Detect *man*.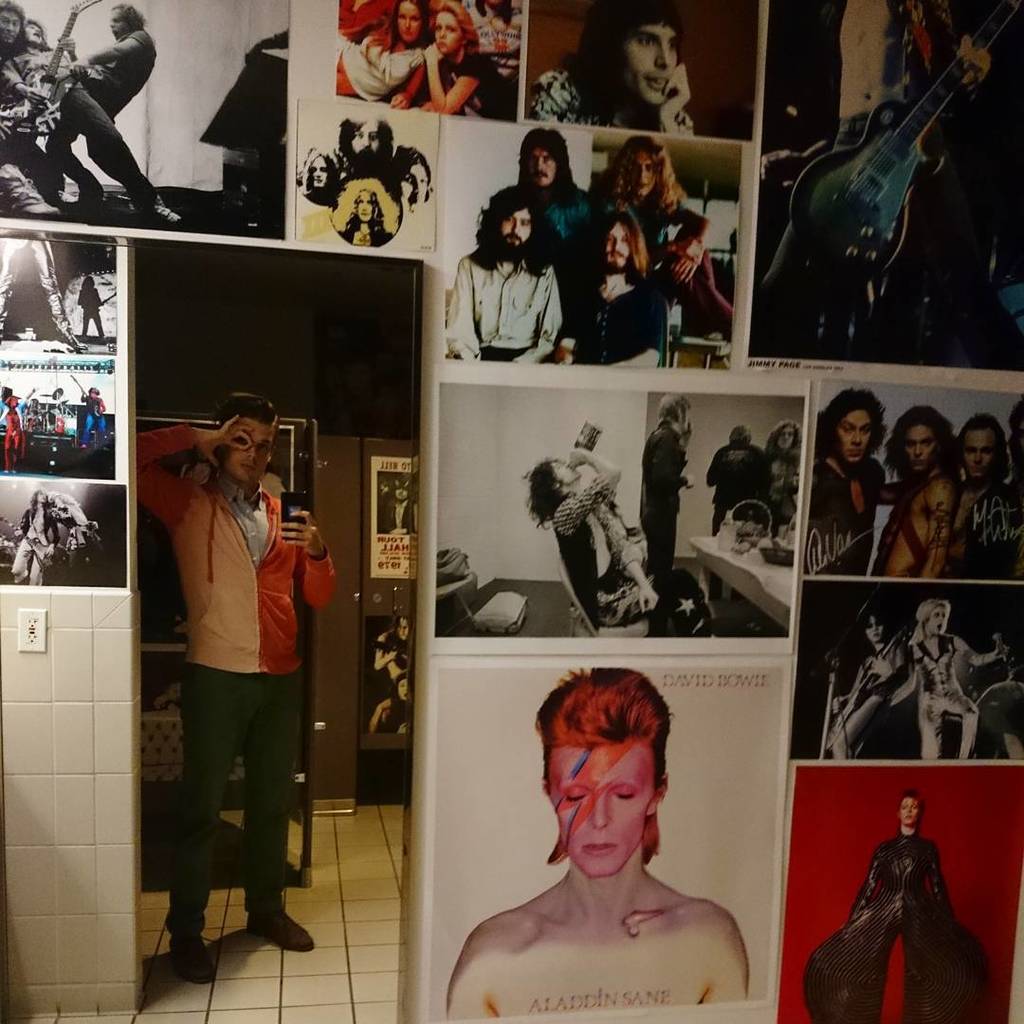
Detected at 0, 0, 55, 220.
